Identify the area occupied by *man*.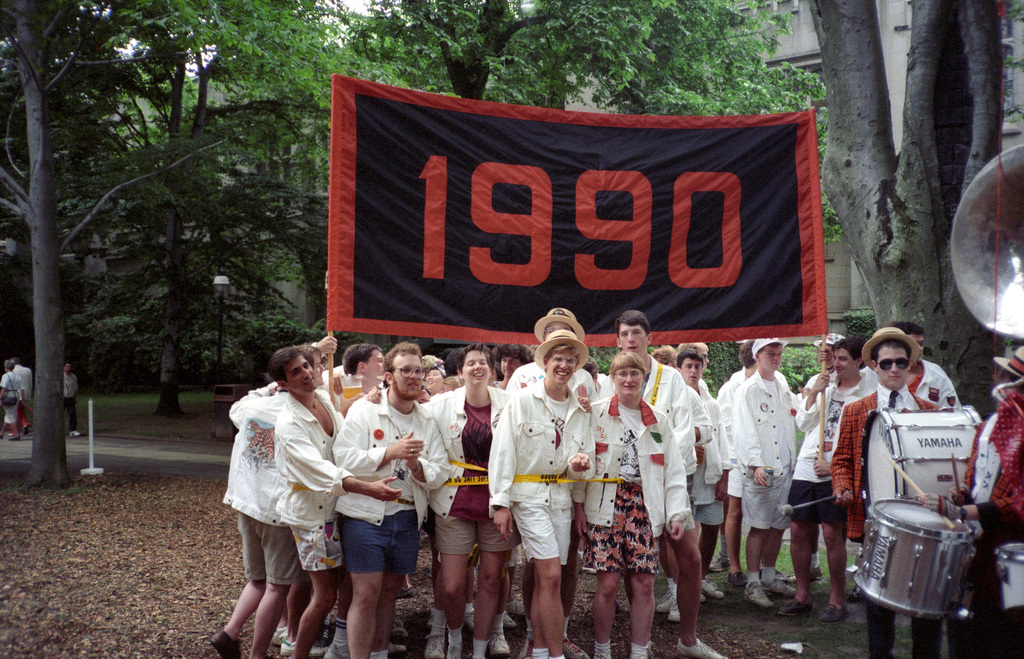
Area: left=776, top=335, right=871, bottom=622.
